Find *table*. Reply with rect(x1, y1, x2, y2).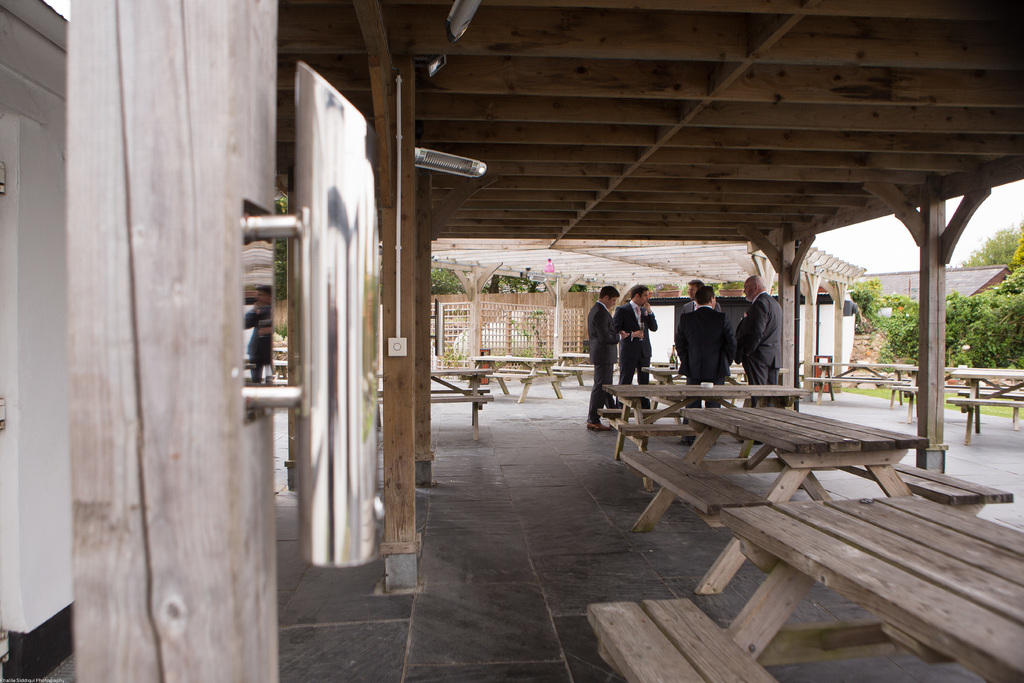
rect(620, 403, 1014, 593).
